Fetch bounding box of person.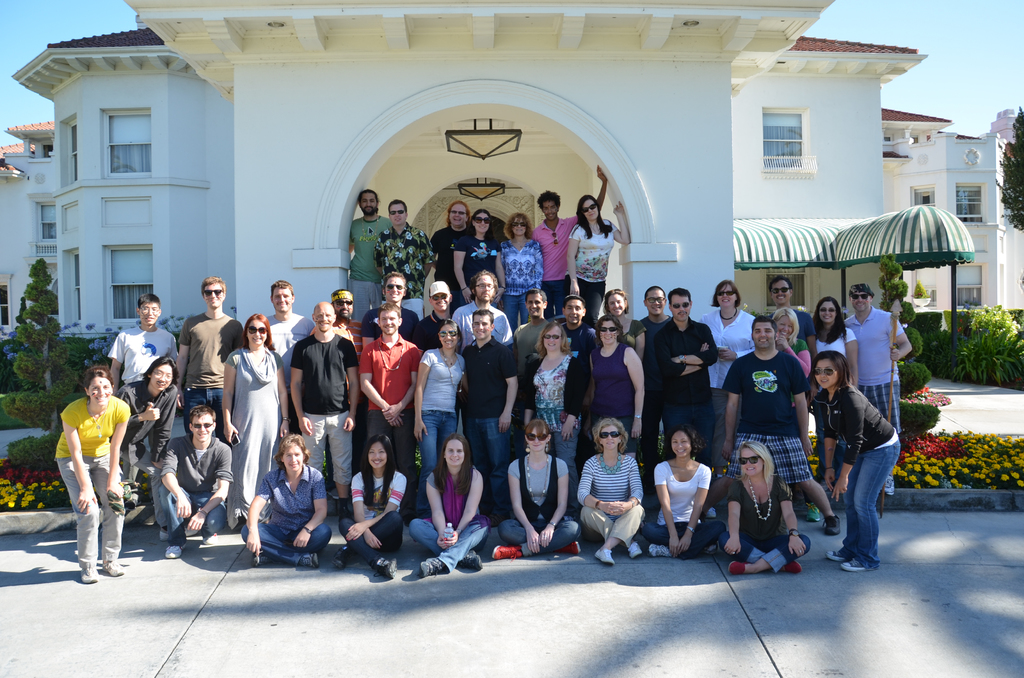
Bbox: <region>493, 412, 579, 572</region>.
